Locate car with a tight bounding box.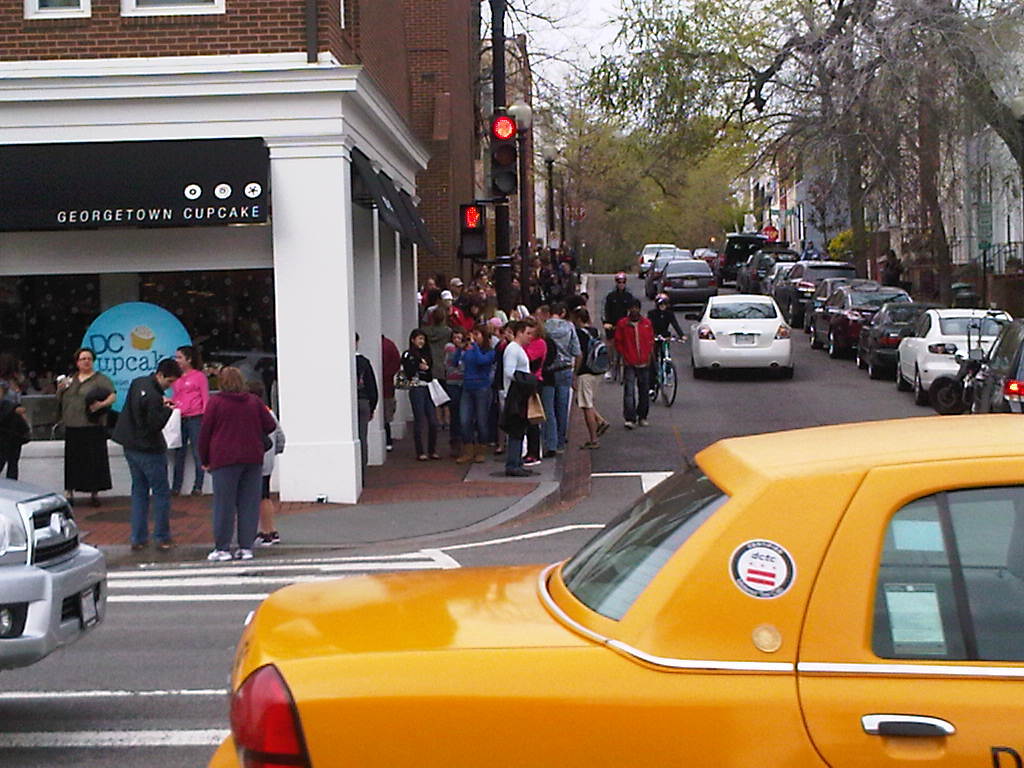
[973,320,1023,414].
